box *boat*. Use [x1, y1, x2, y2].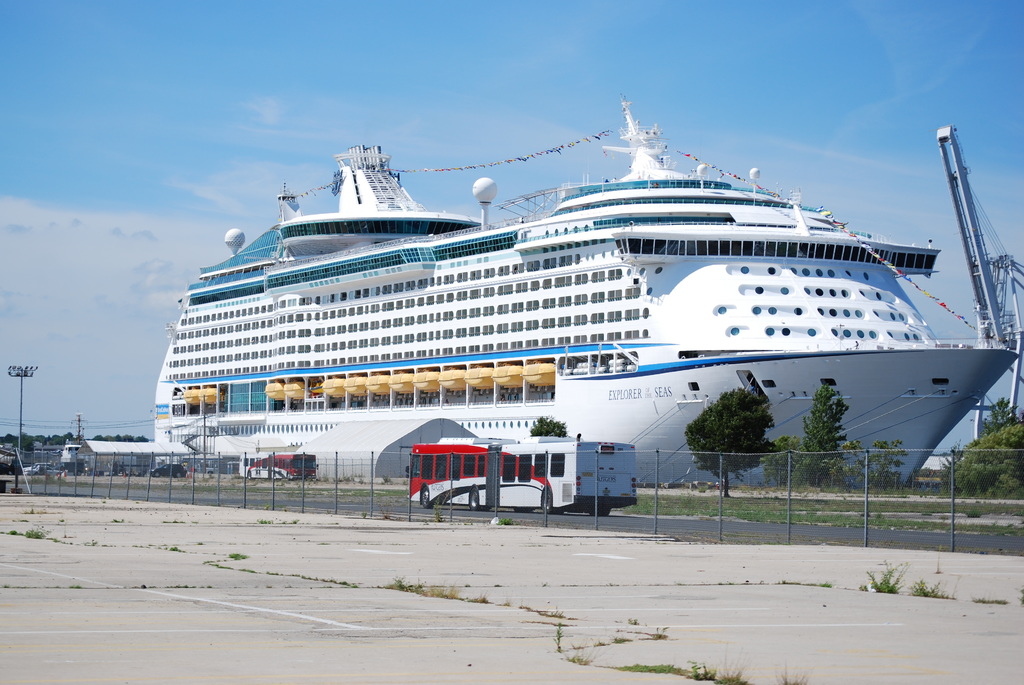
[148, 93, 1019, 483].
